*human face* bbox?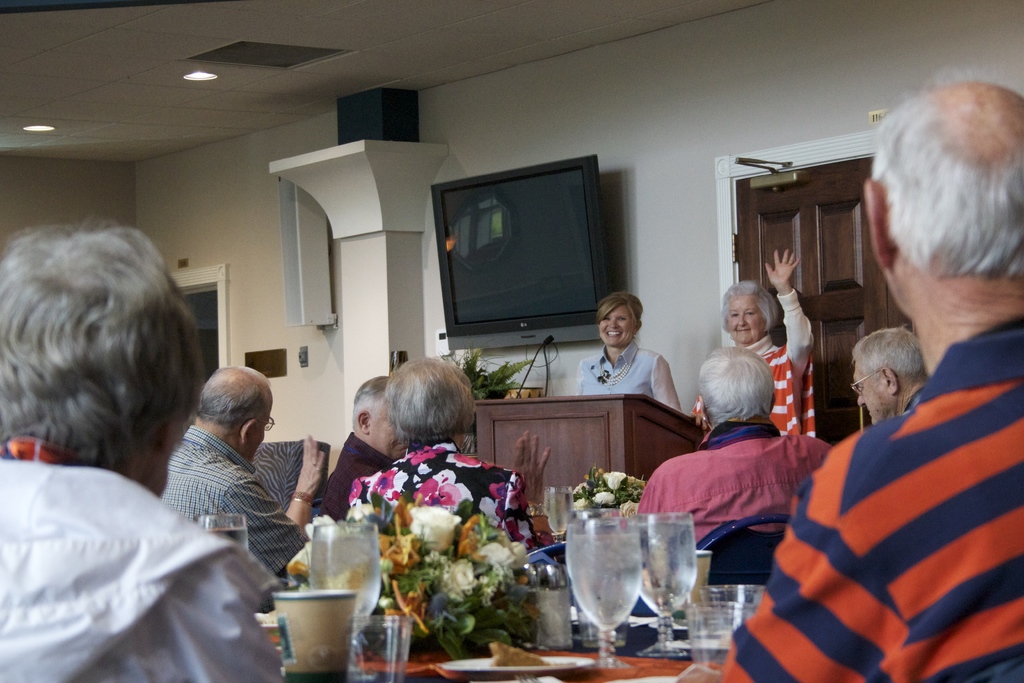
Rect(384, 353, 476, 448)
